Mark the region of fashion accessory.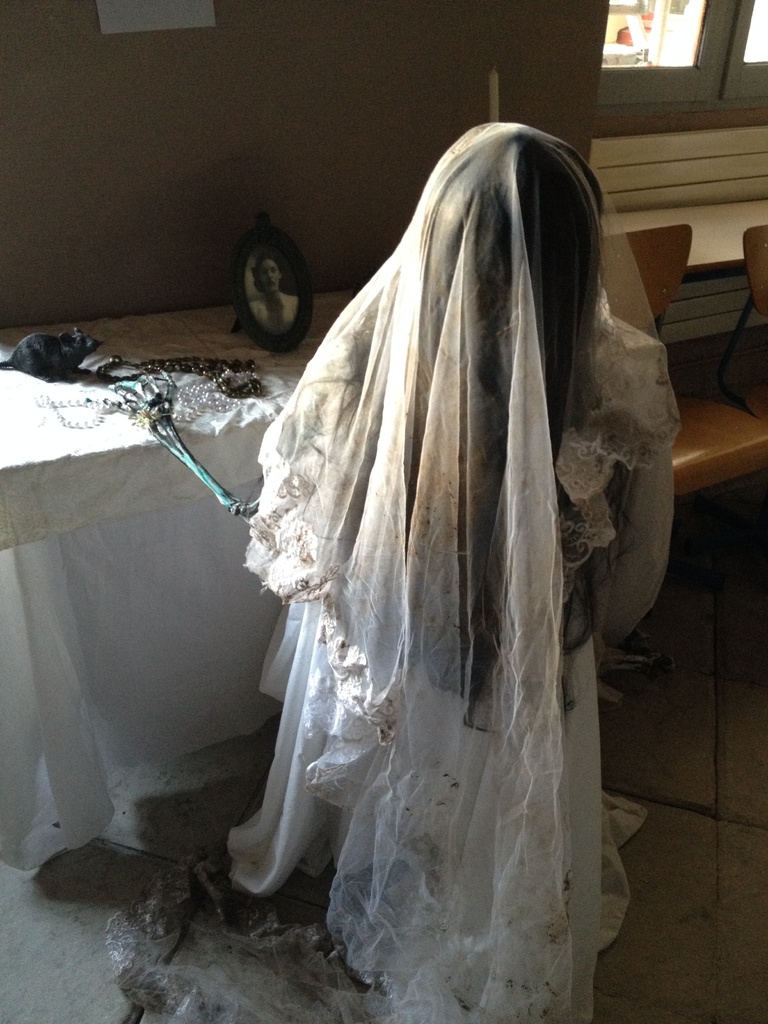
Region: [97,357,267,396].
